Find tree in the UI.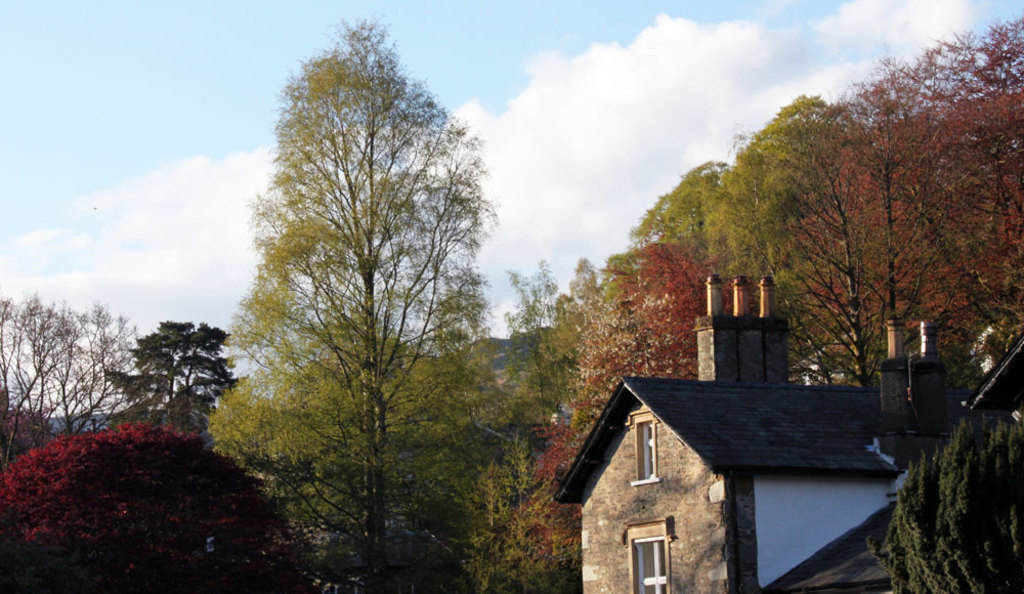
UI element at 221,23,496,562.
